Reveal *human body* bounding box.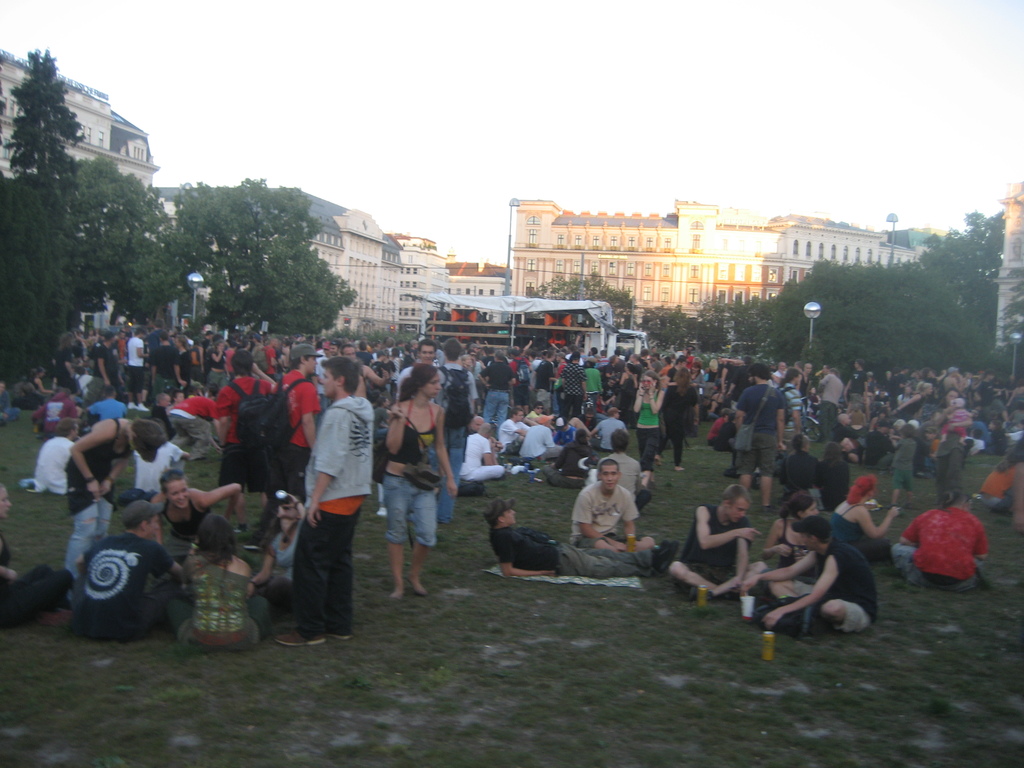
Revealed: 896:385:911:408.
